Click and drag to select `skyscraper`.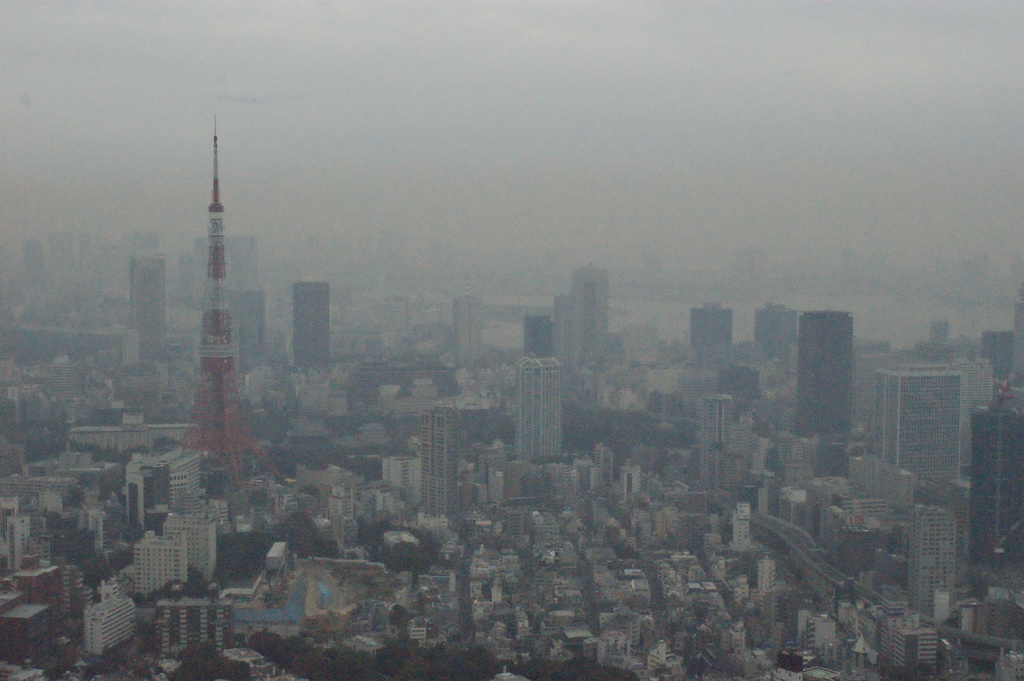
Selection: select_region(294, 280, 332, 368).
